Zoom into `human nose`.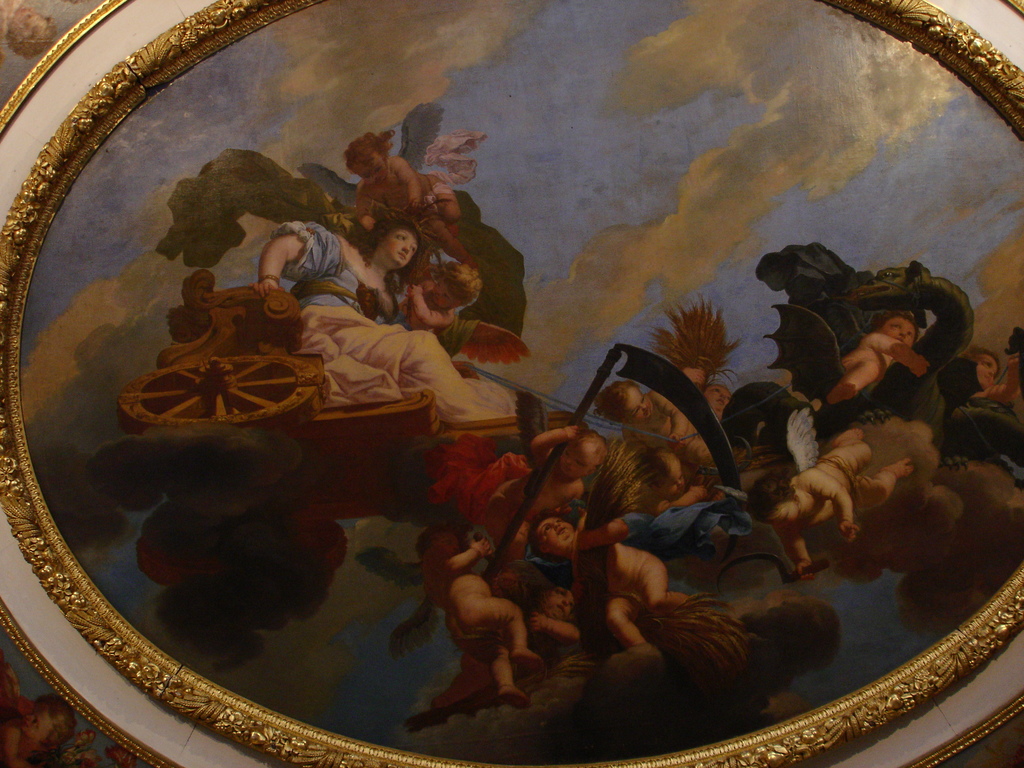
Zoom target: <box>563,600,570,606</box>.
